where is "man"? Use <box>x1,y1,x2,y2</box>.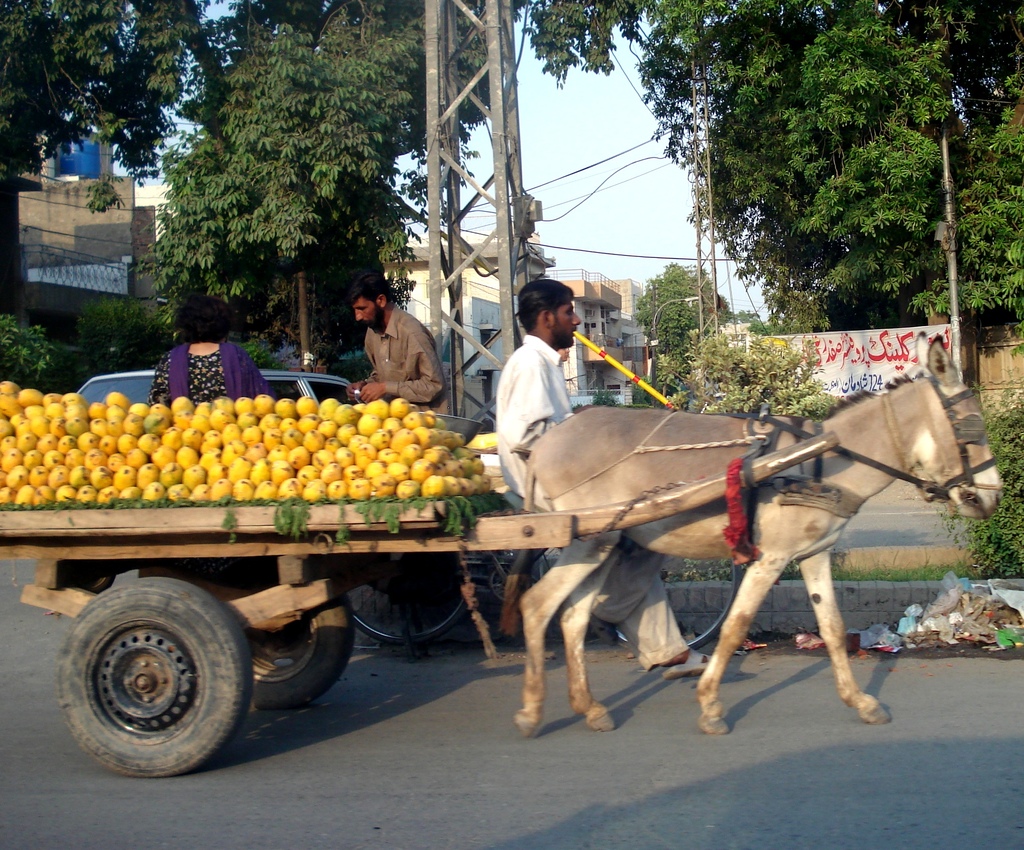
<box>497,280,712,682</box>.
